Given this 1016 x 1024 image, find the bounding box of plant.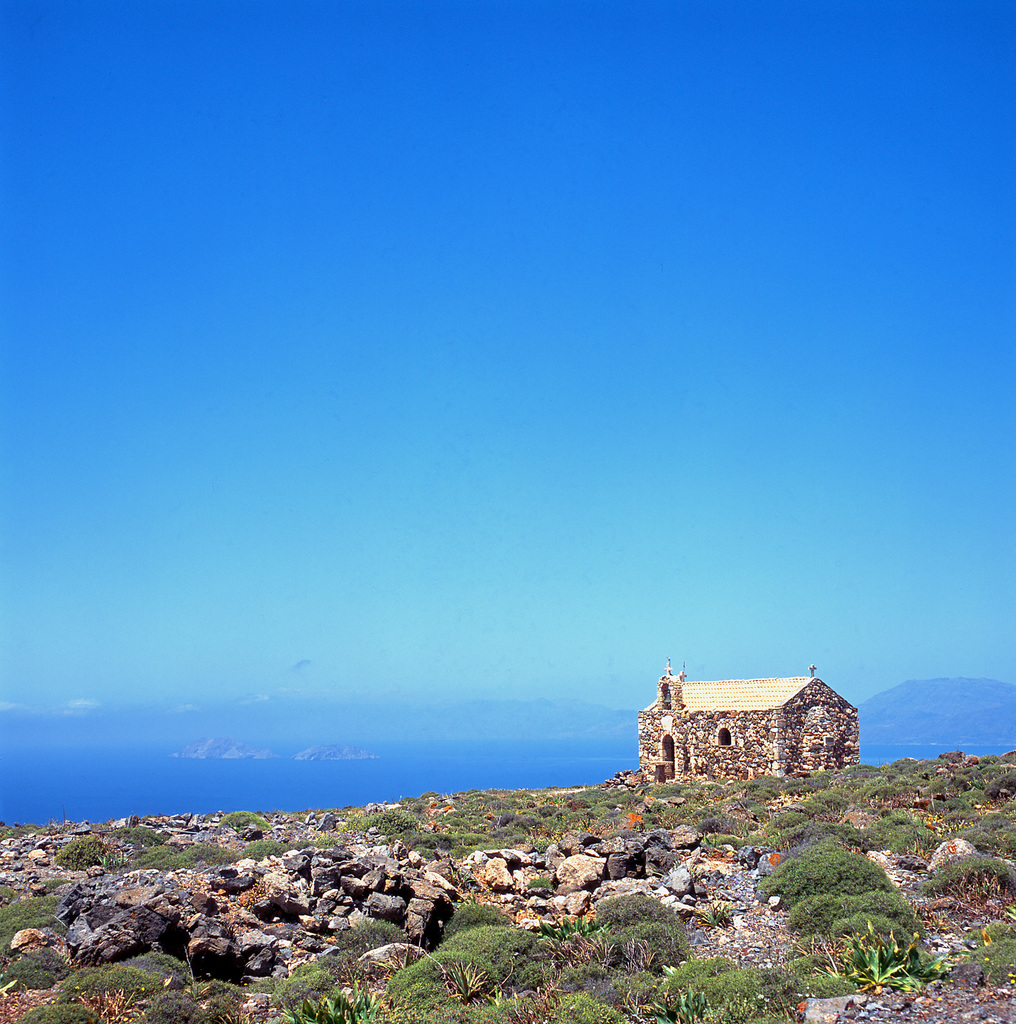
rect(650, 986, 709, 1023).
